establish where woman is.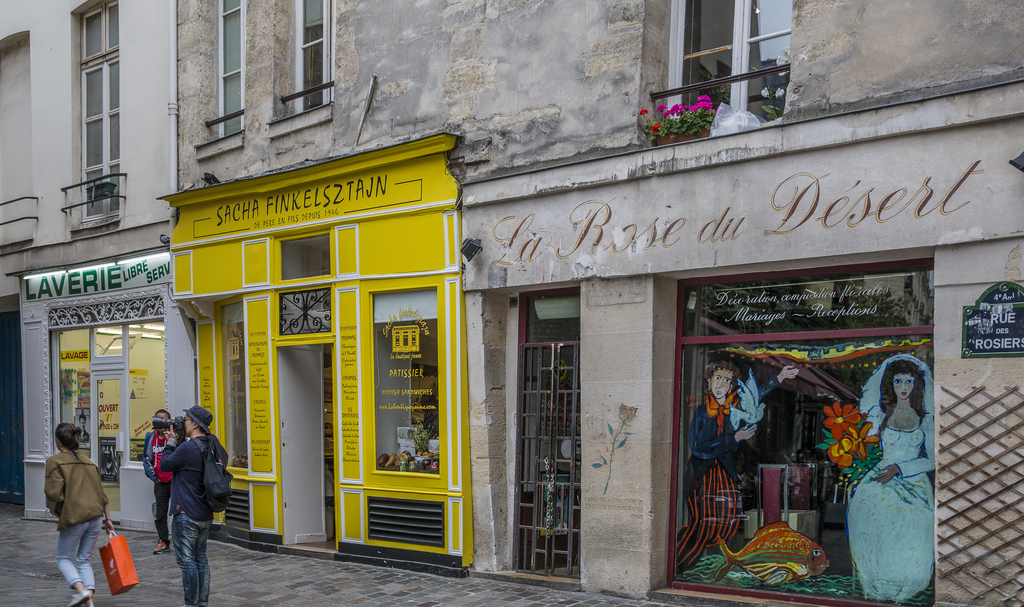
Established at box=[675, 357, 801, 576].
